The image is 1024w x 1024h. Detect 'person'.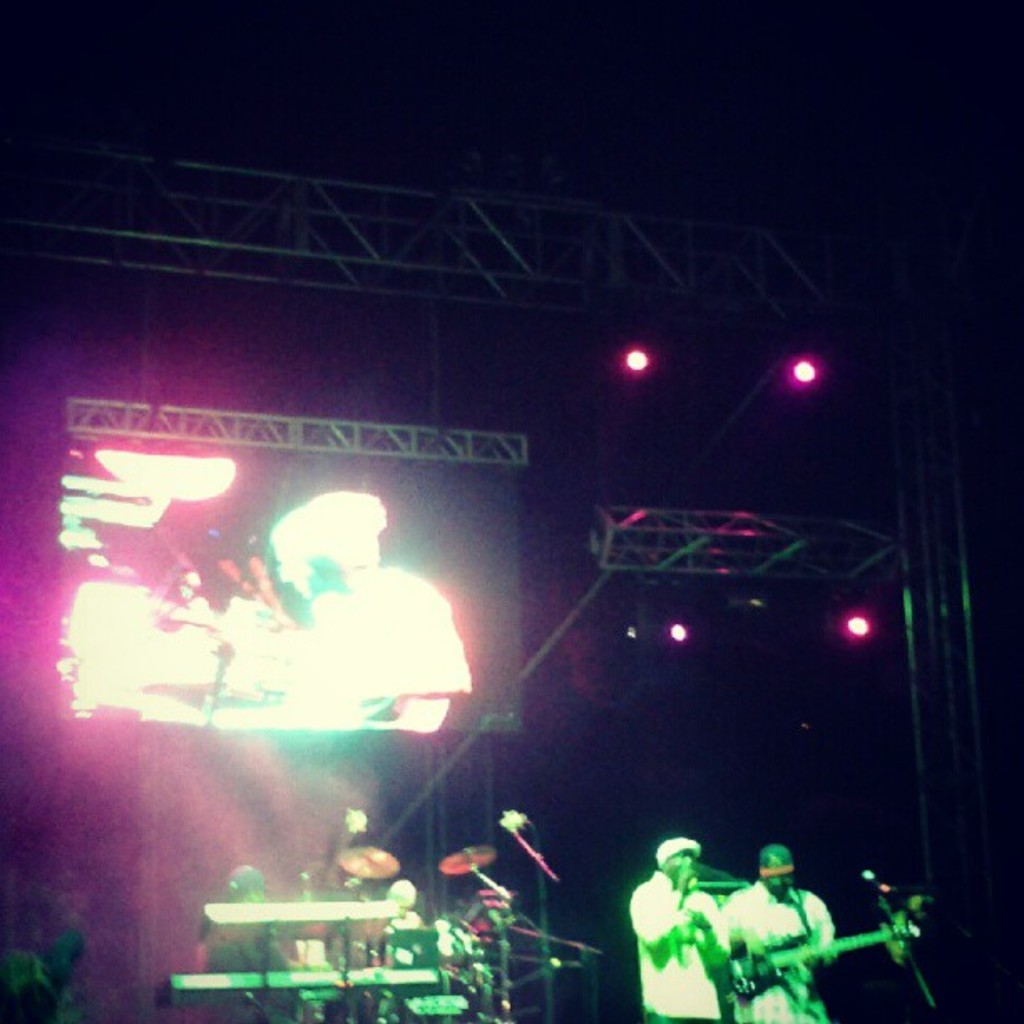
Detection: [714,837,840,1022].
